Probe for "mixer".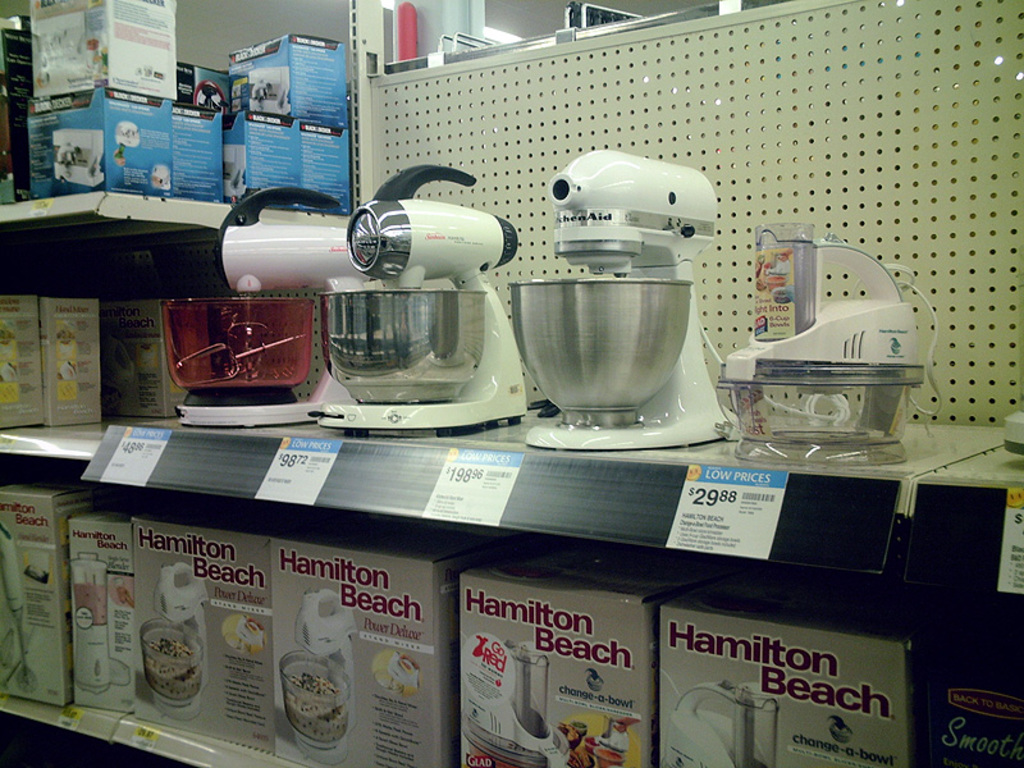
Probe result: locate(503, 147, 740, 451).
